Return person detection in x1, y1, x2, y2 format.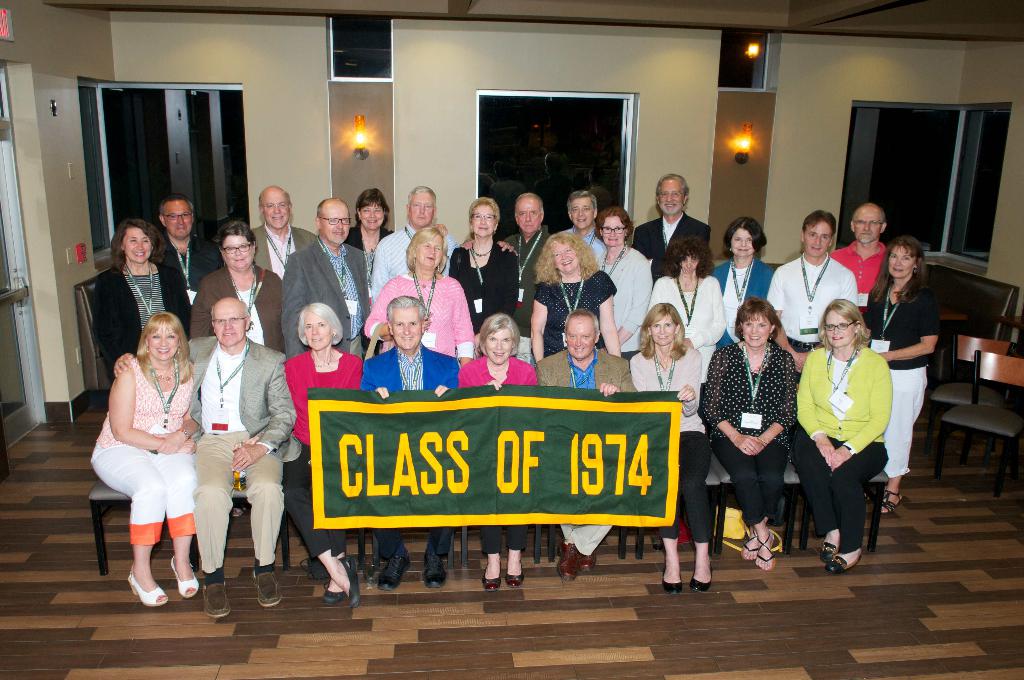
285, 302, 365, 610.
